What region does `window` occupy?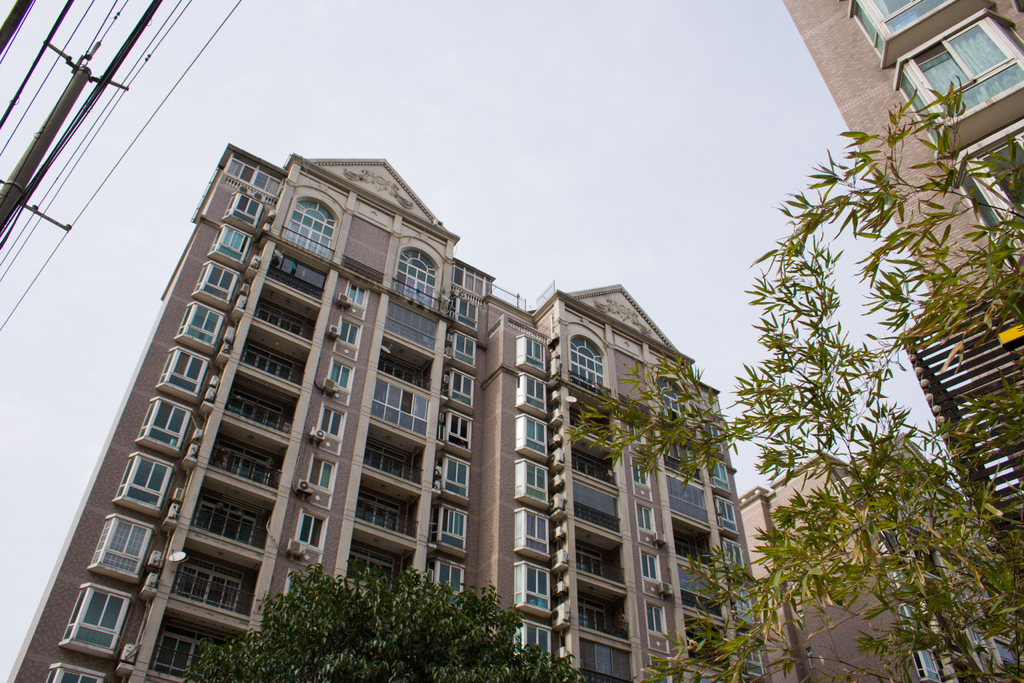
x1=317, y1=406, x2=341, y2=440.
